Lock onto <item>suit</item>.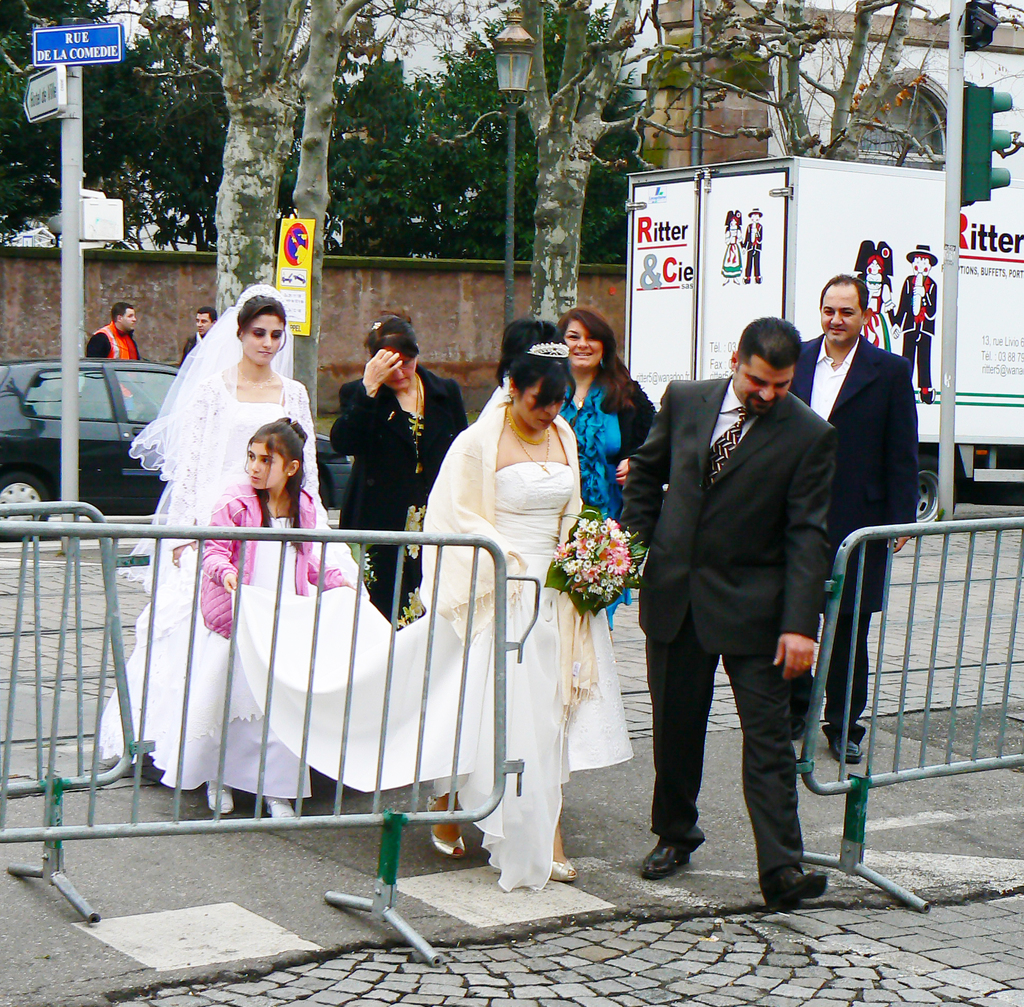
Locked: (633, 429, 830, 889).
